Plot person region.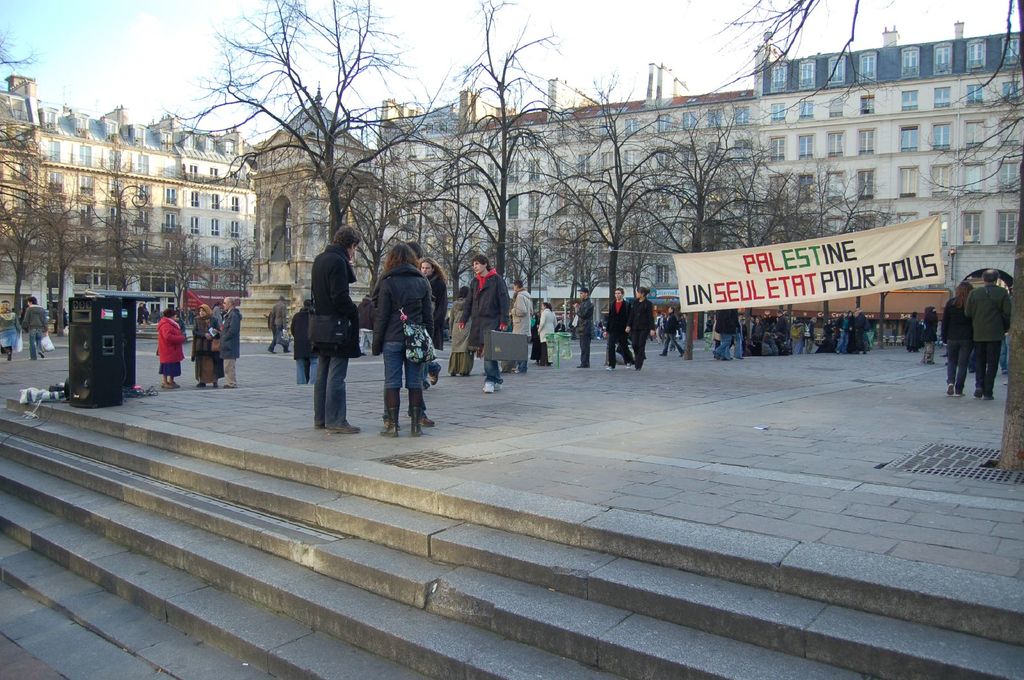
Plotted at (369, 247, 430, 437).
